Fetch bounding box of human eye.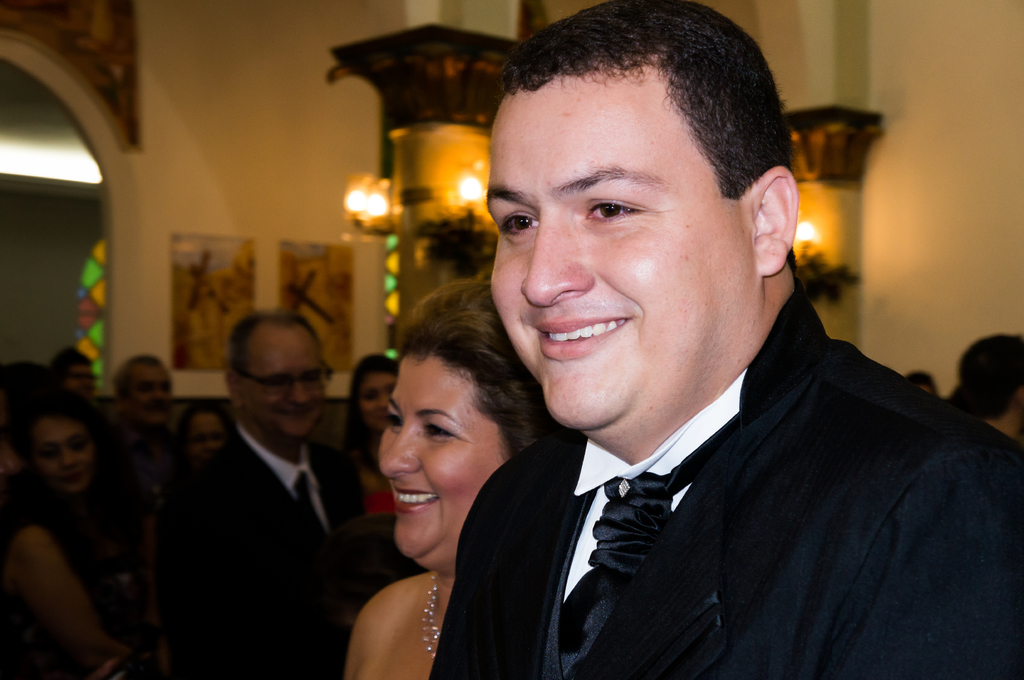
Bbox: pyautogui.locateOnScreen(383, 409, 405, 429).
